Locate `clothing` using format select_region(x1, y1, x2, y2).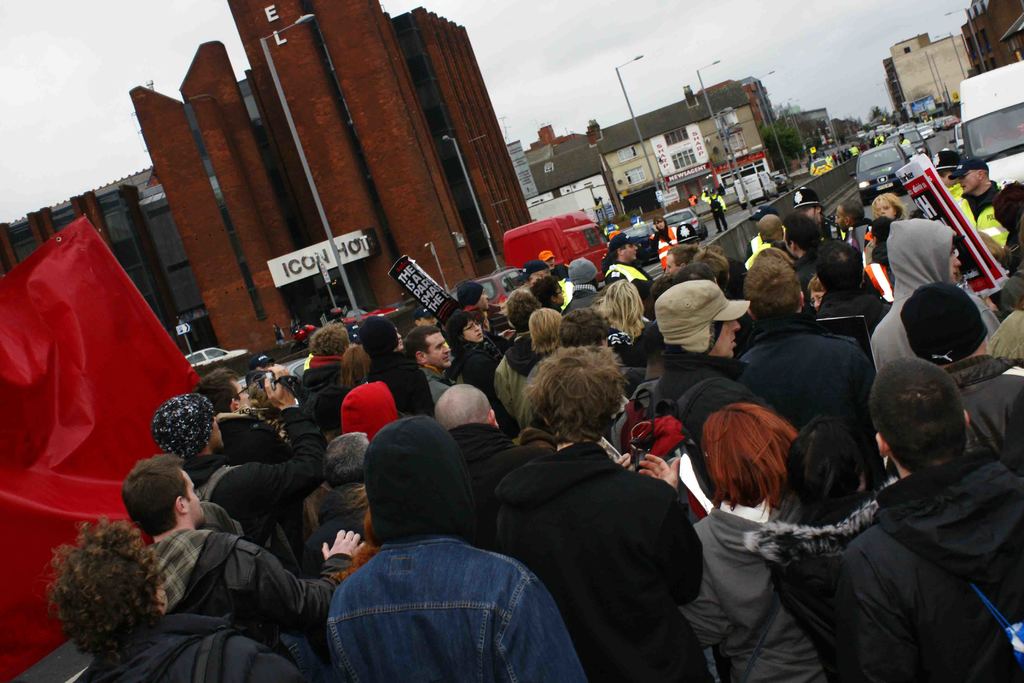
select_region(553, 272, 572, 309).
